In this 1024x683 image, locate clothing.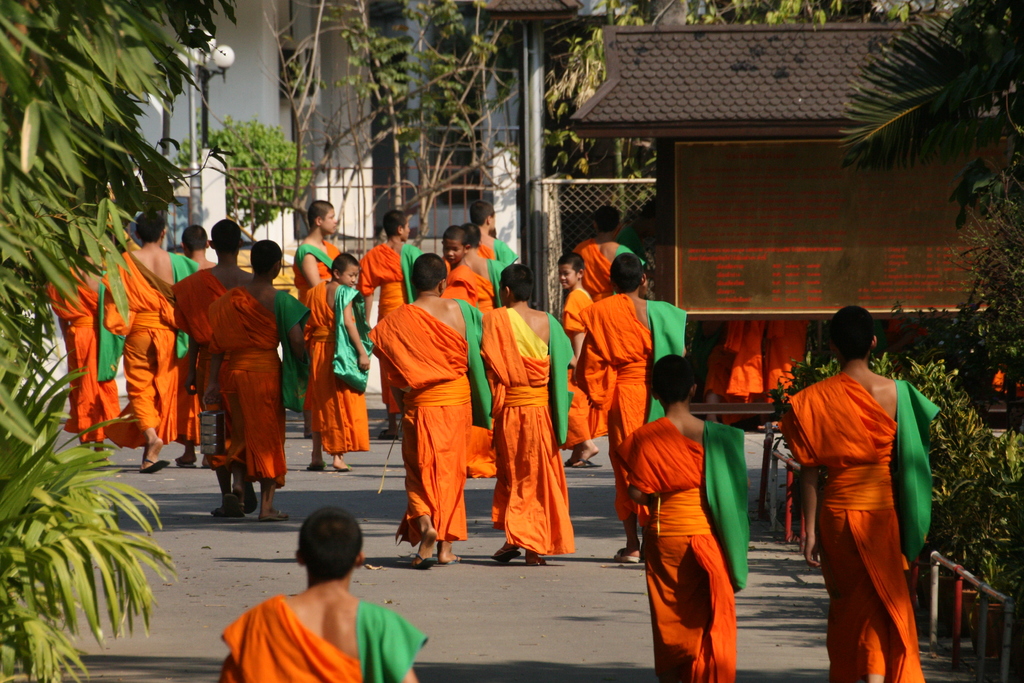
Bounding box: Rect(477, 308, 573, 552).
